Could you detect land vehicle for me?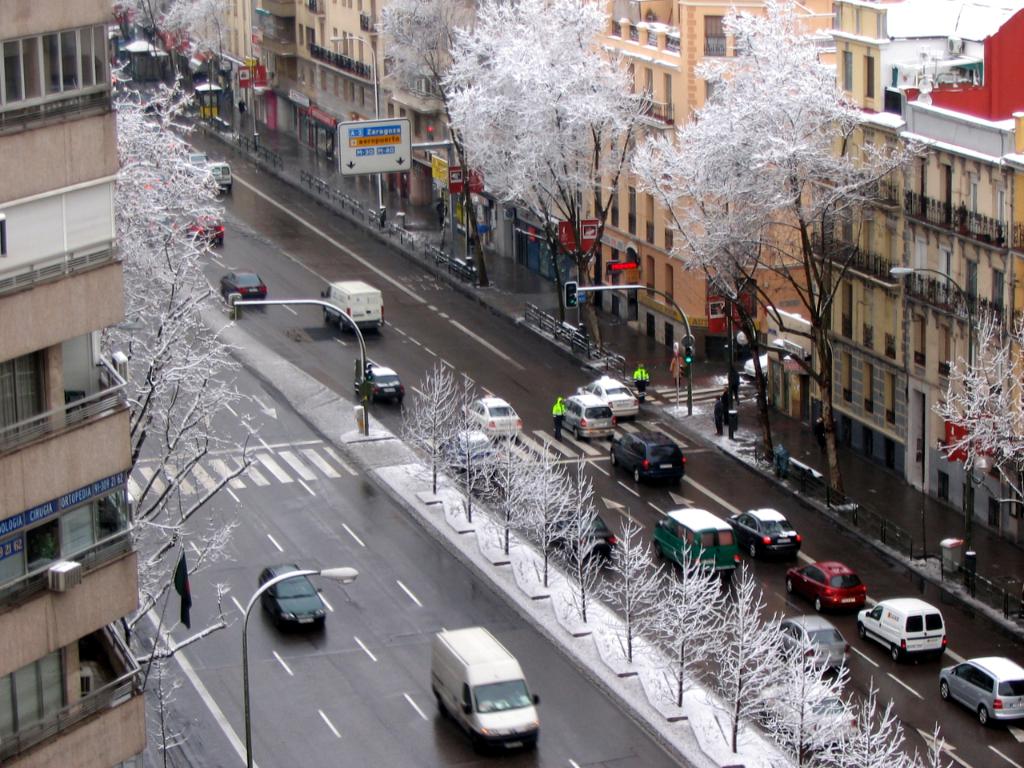
Detection result: 202,158,233,193.
